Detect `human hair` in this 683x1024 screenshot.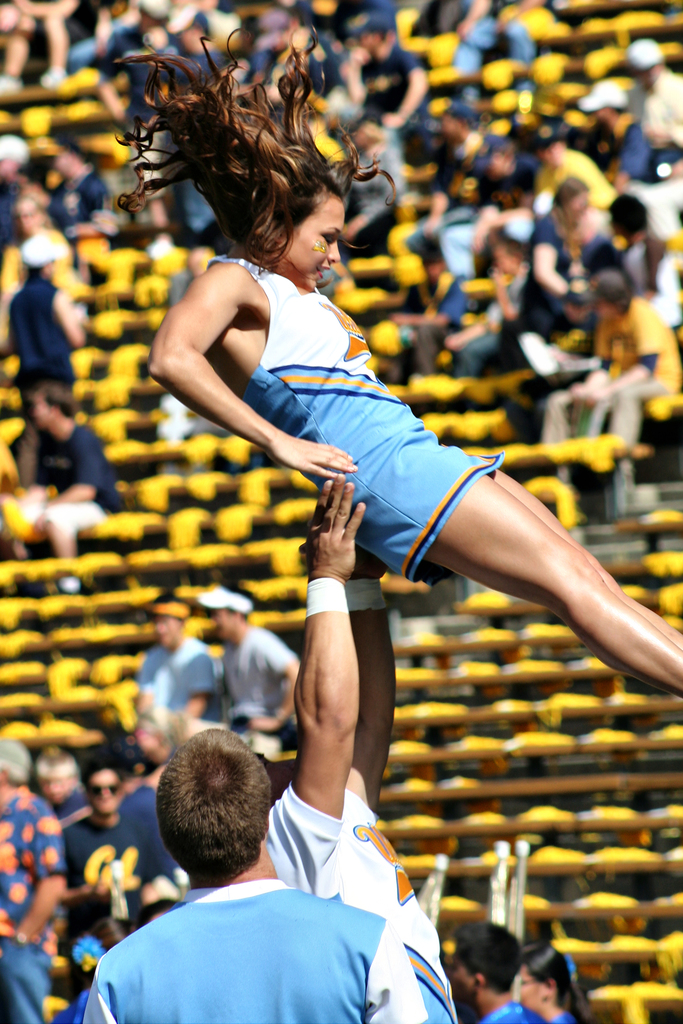
Detection: (left=159, top=728, right=267, bottom=877).
